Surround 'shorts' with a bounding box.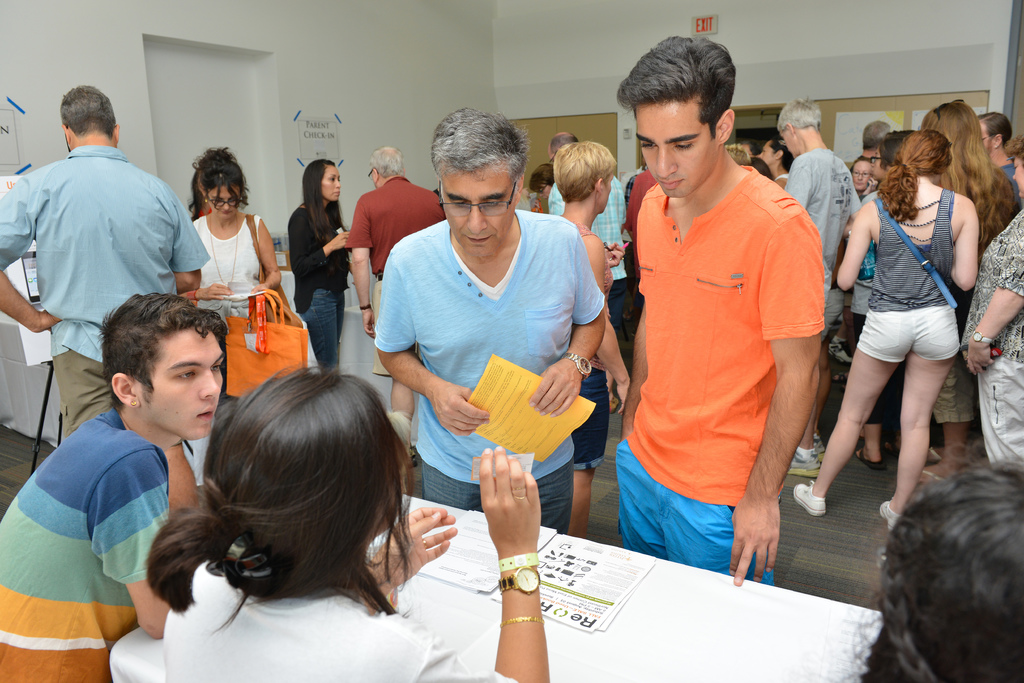
{"left": 857, "top": 303, "right": 960, "bottom": 363}.
